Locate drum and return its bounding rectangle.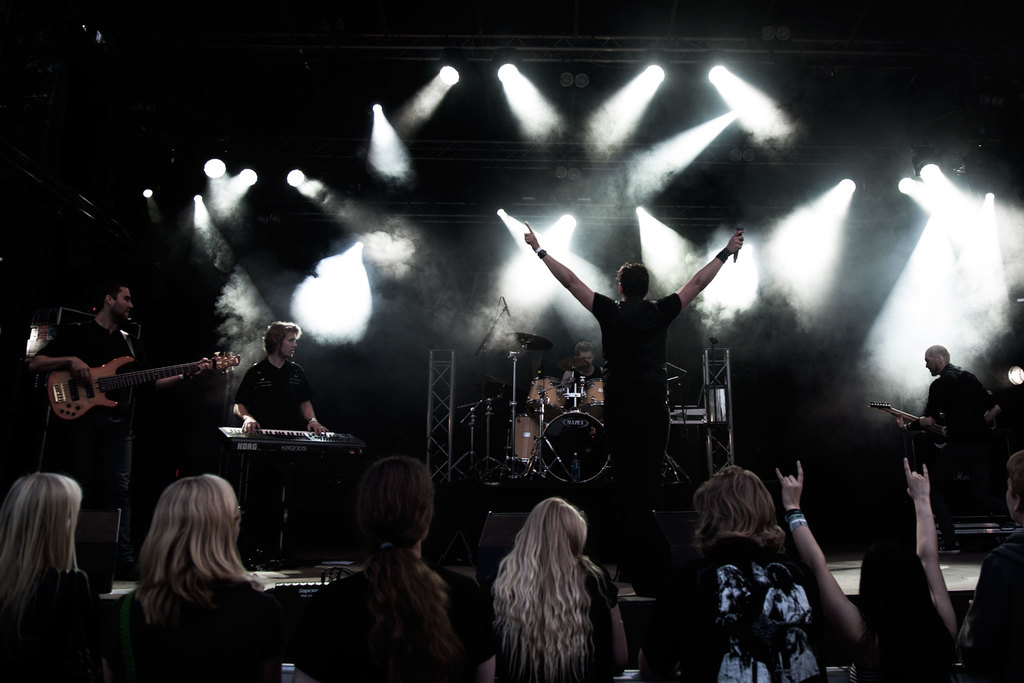
<bbox>575, 379, 604, 410</bbox>.
